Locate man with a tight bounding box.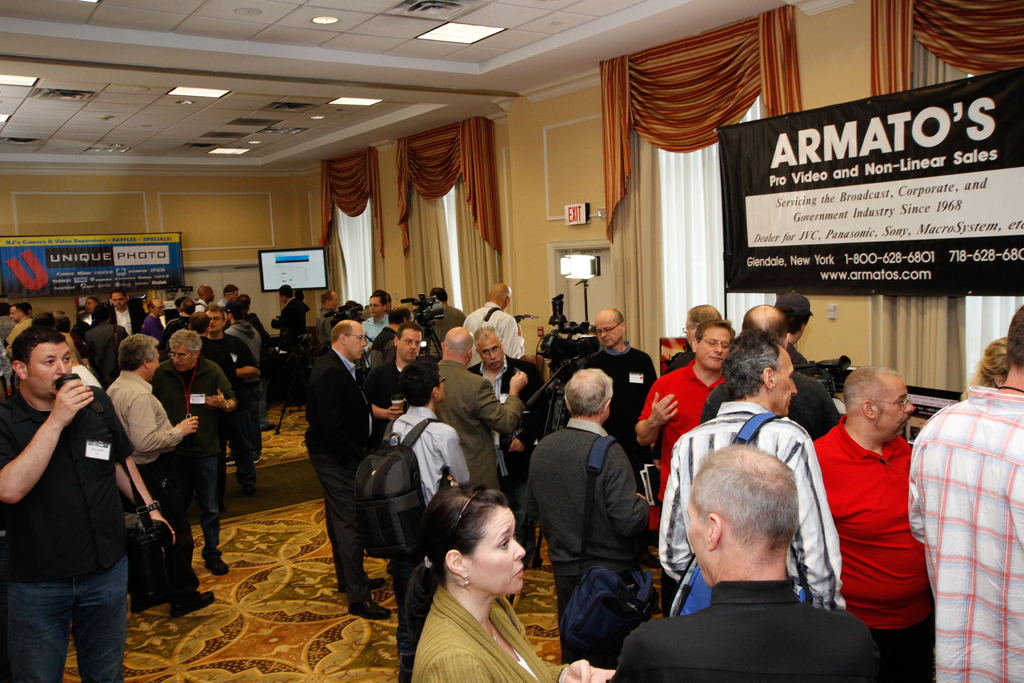
pyautogui.locateOnScreen(6, 290, 159, 674).
